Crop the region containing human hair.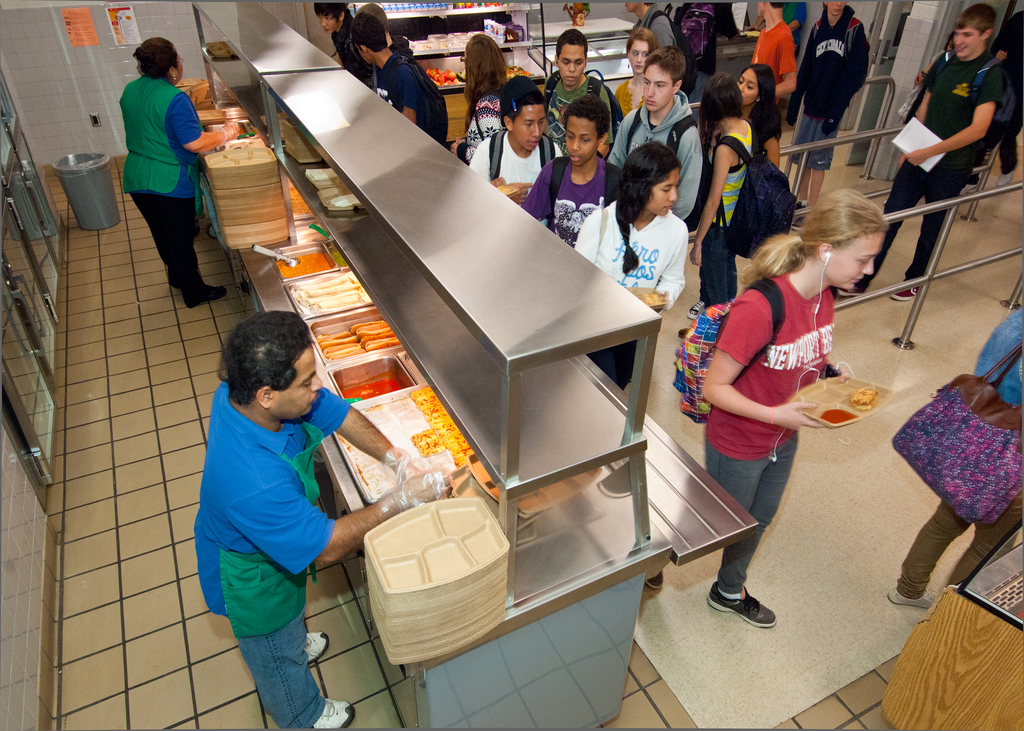
Crop region: (697,71,741,156).
